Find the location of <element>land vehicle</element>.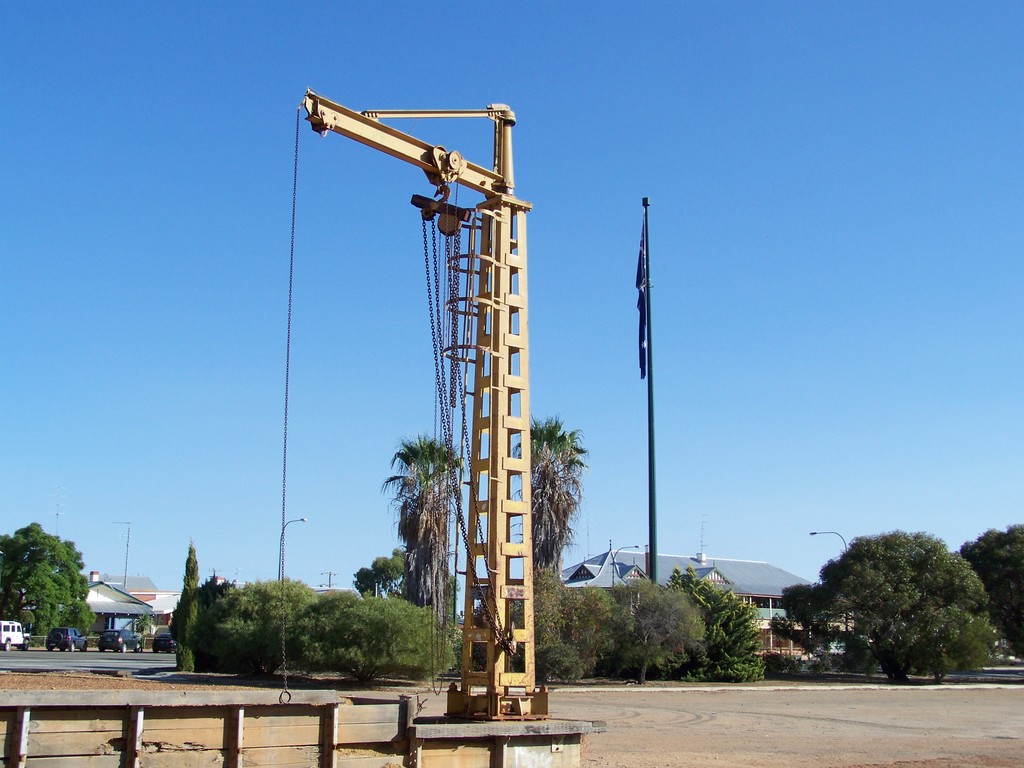
Location: [left=0, top=619, right=33, bottom=650].
